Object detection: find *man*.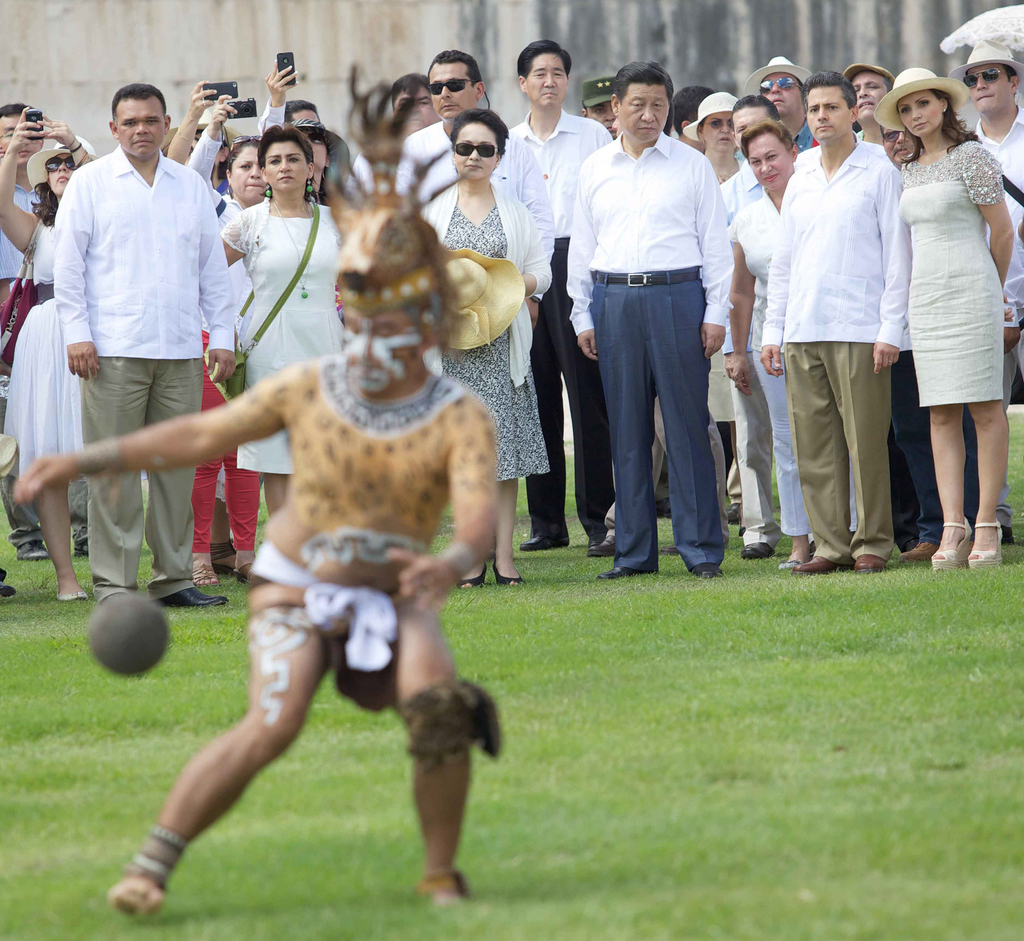
select_region(51, 82, 237, 606).
